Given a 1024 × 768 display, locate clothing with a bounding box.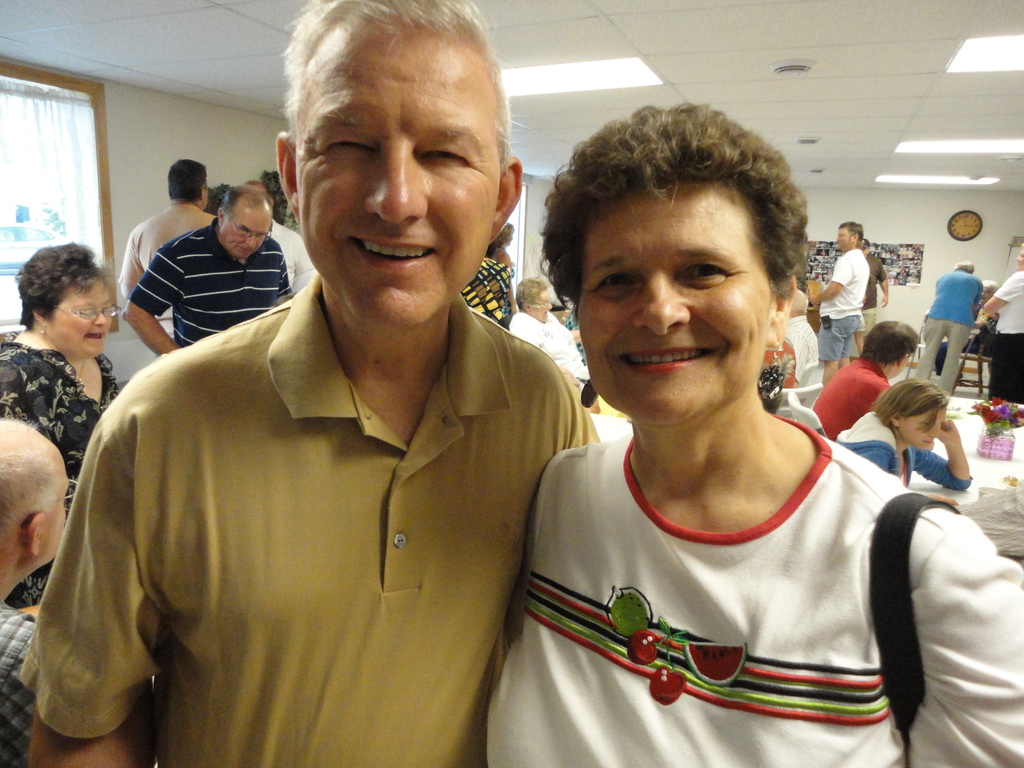
Located: bbox=(0, 601, 41, 767).
